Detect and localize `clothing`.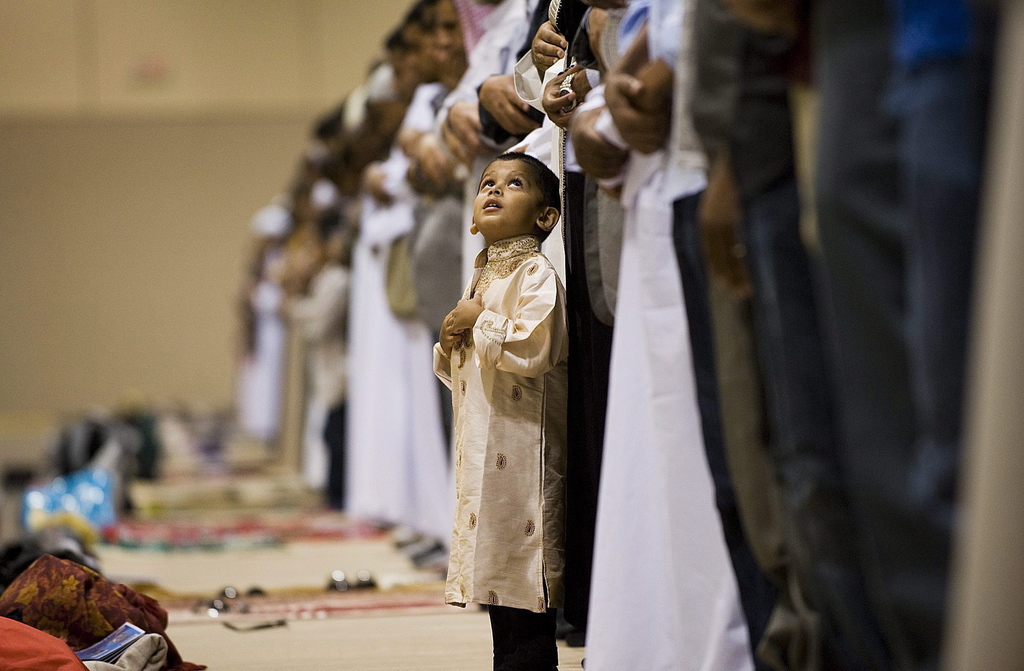
Localized at <region>580, 3, 709, 670</region>.
